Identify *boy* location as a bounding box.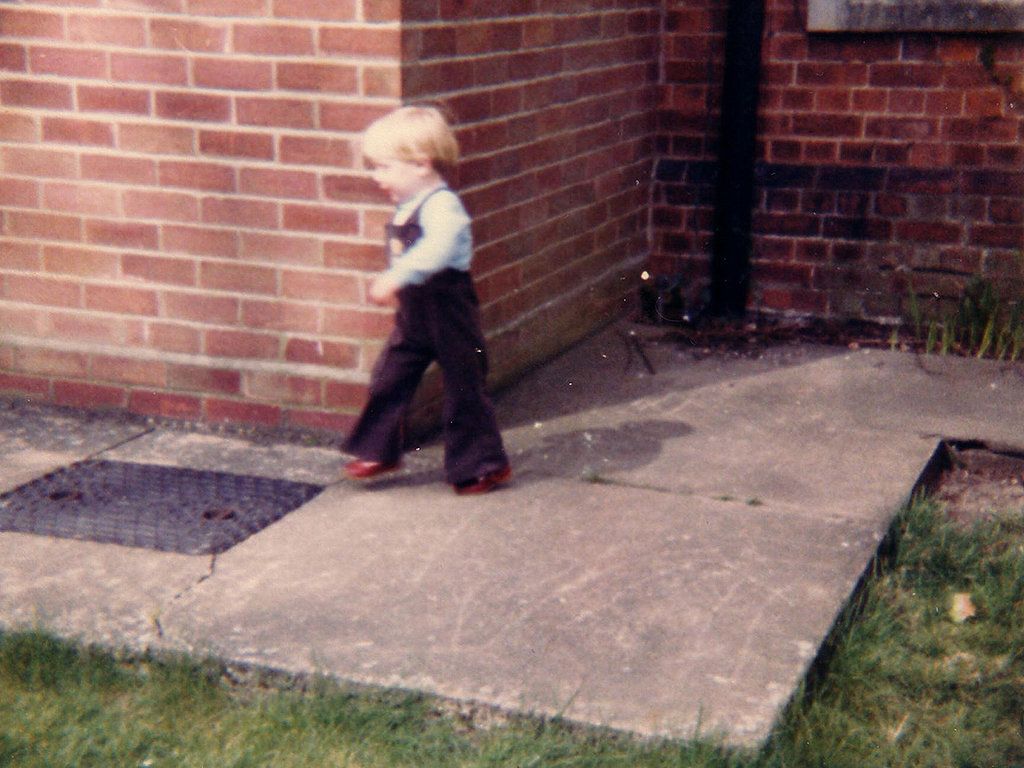
pyautogui.locateOnScreen(329, 103, 518, 494).
